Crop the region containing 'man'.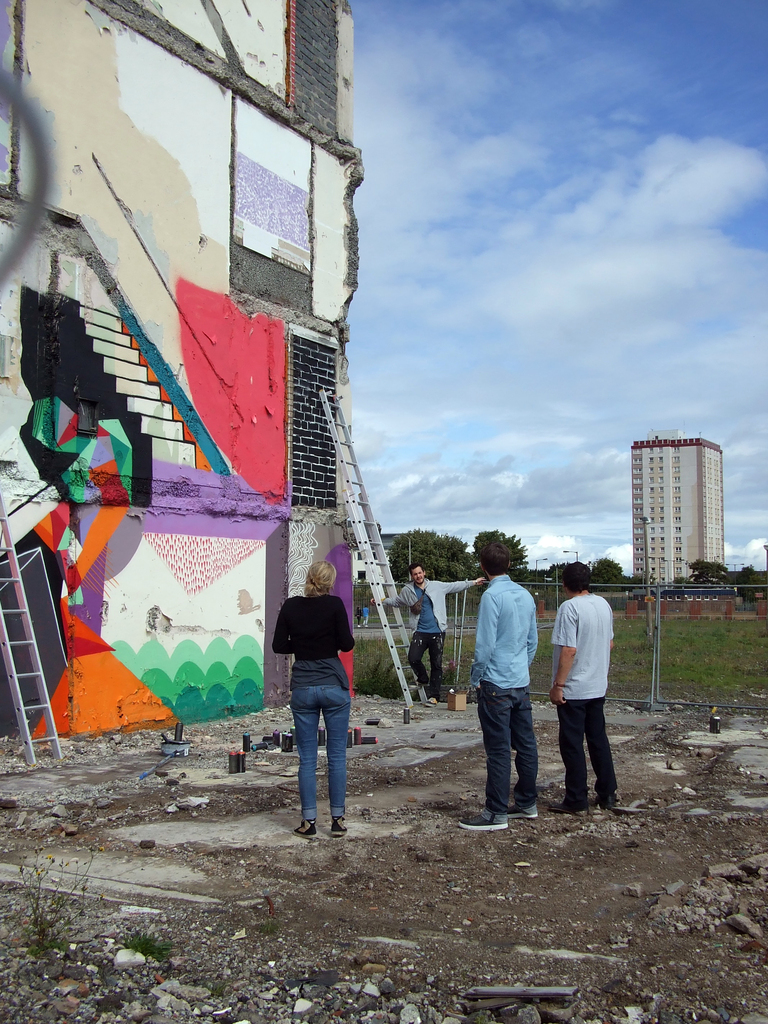
Crop region: (459, 537, 543, 833).
